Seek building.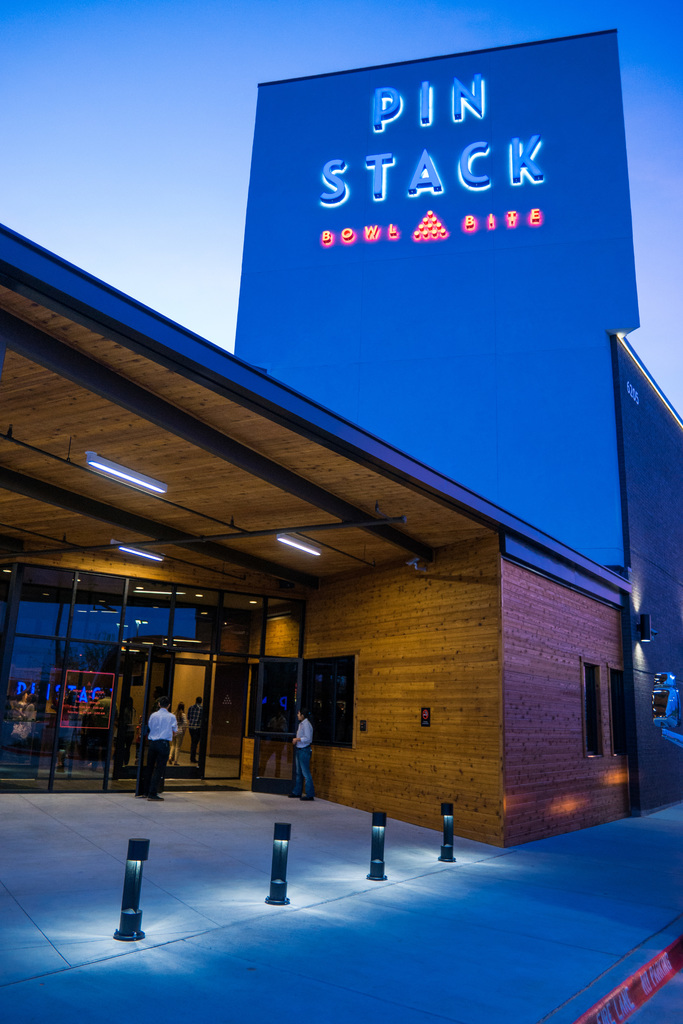
[0, 29, 682, 849].
